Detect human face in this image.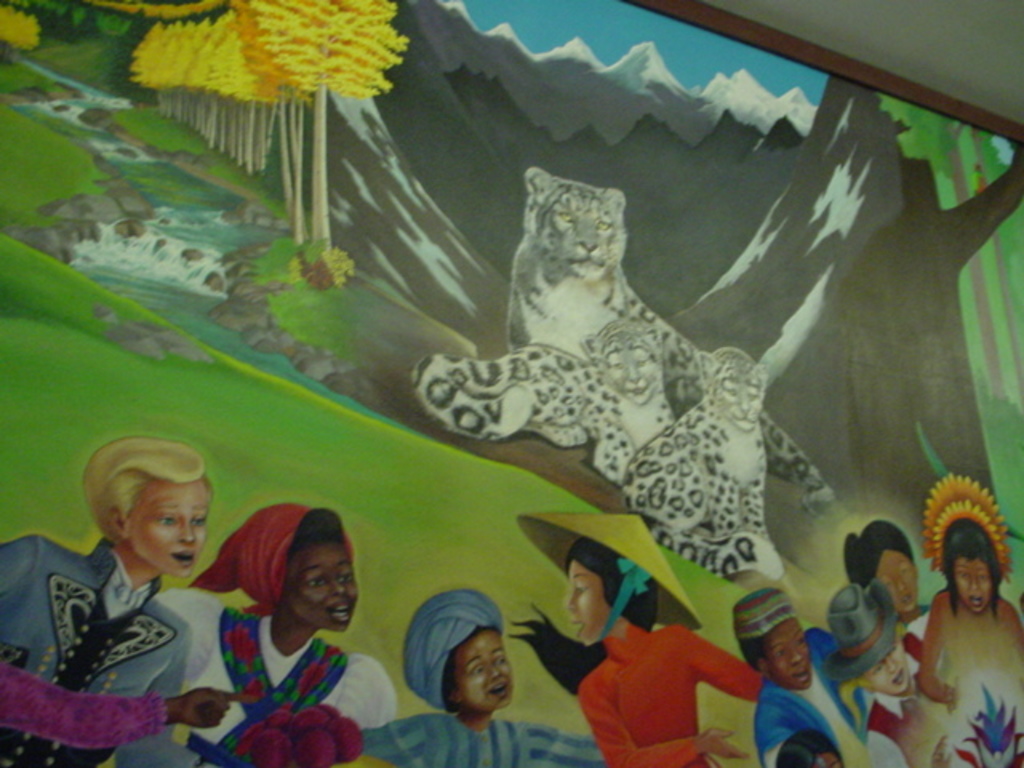
Detection: <box>955,554,990,611</box>.
